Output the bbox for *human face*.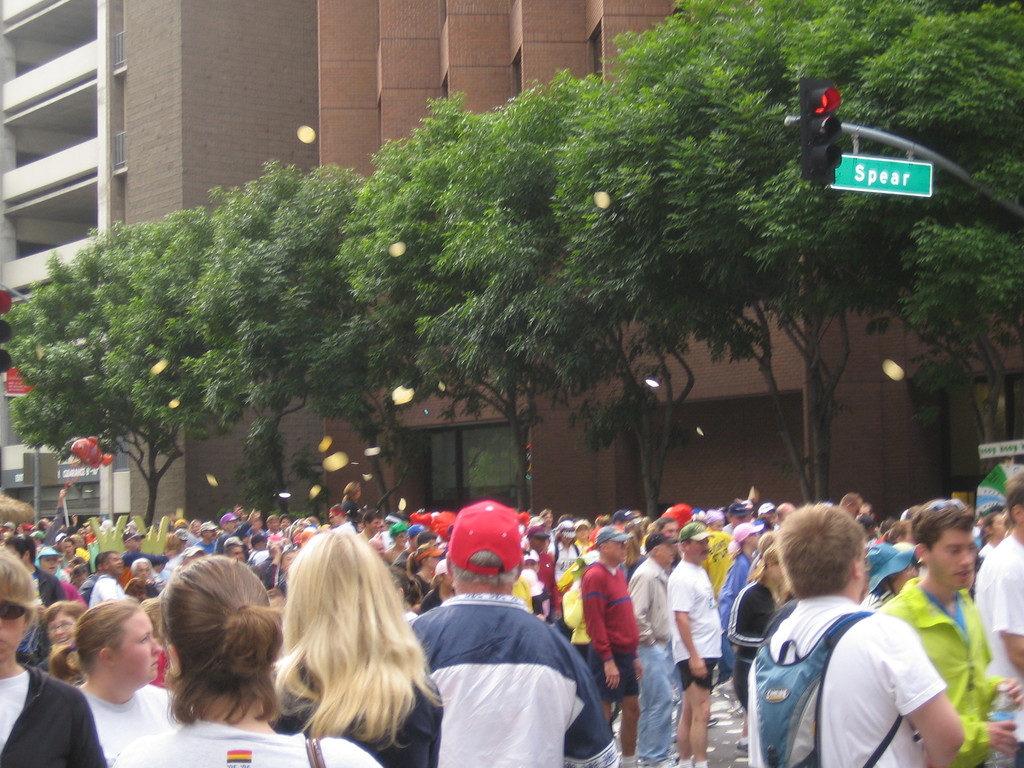
[x1=529, y1=537, x2=546, y2=550].
